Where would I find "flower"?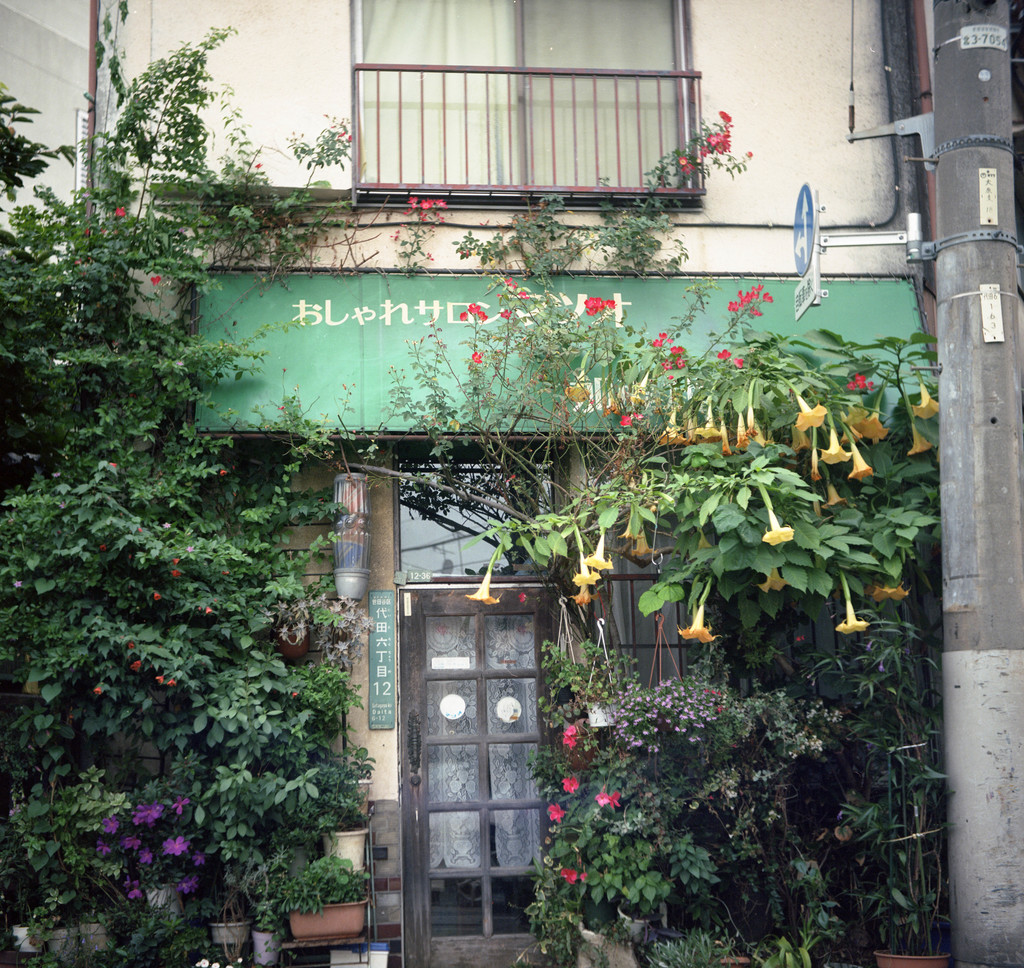
At l=902, t=650, r=909, b=651.
